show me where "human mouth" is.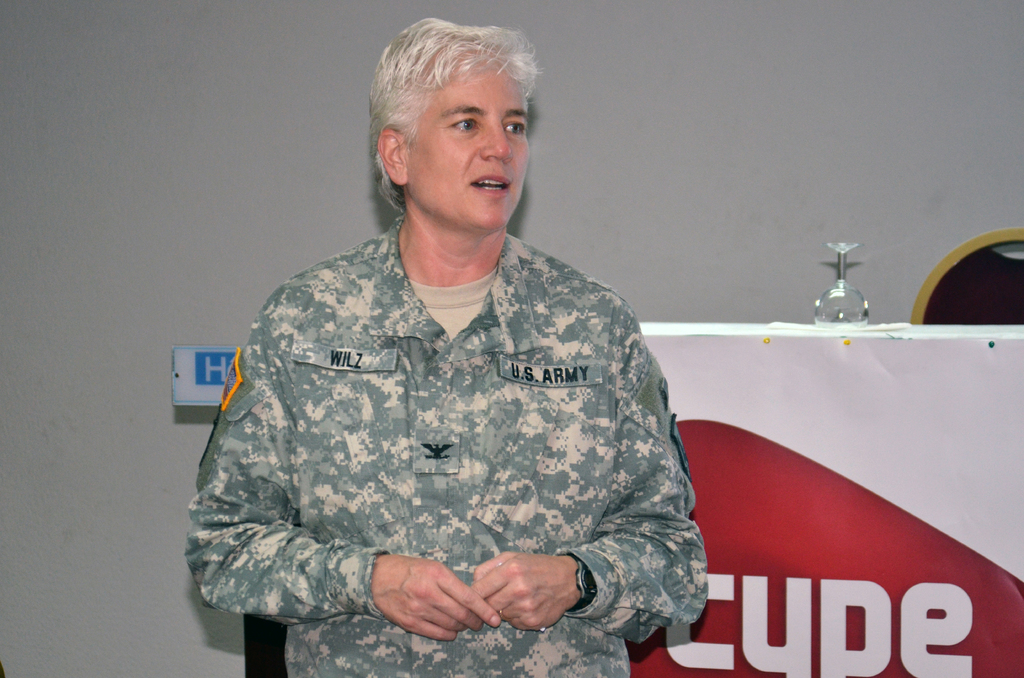
"human mouth" is at 467:176:511:197.
